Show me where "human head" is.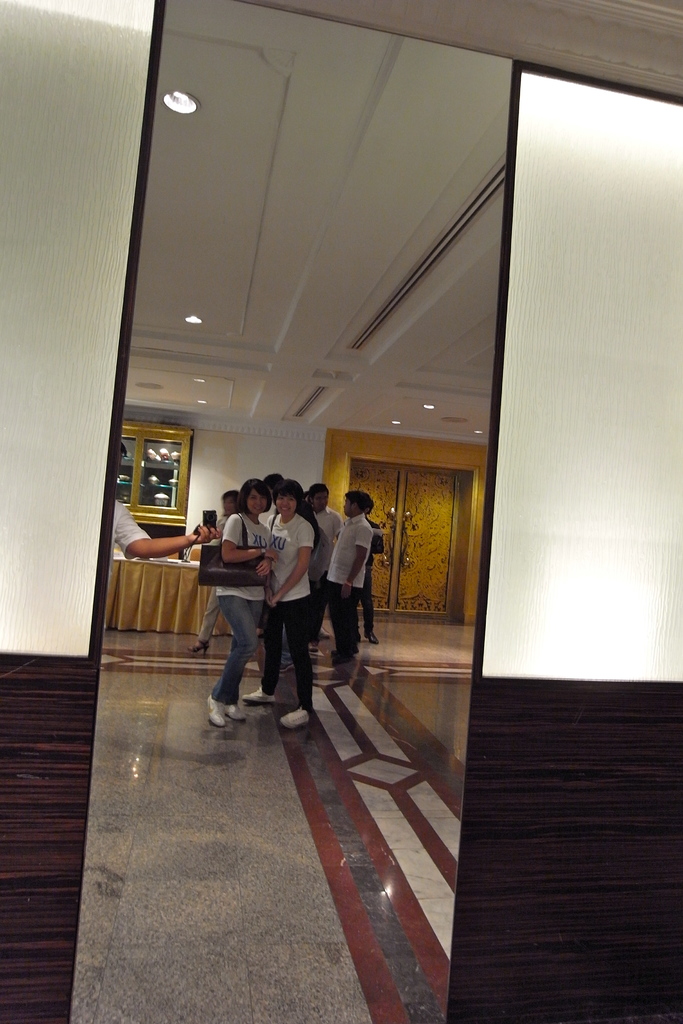
"human head" is at bbox=(265, 475, 313, 522).
